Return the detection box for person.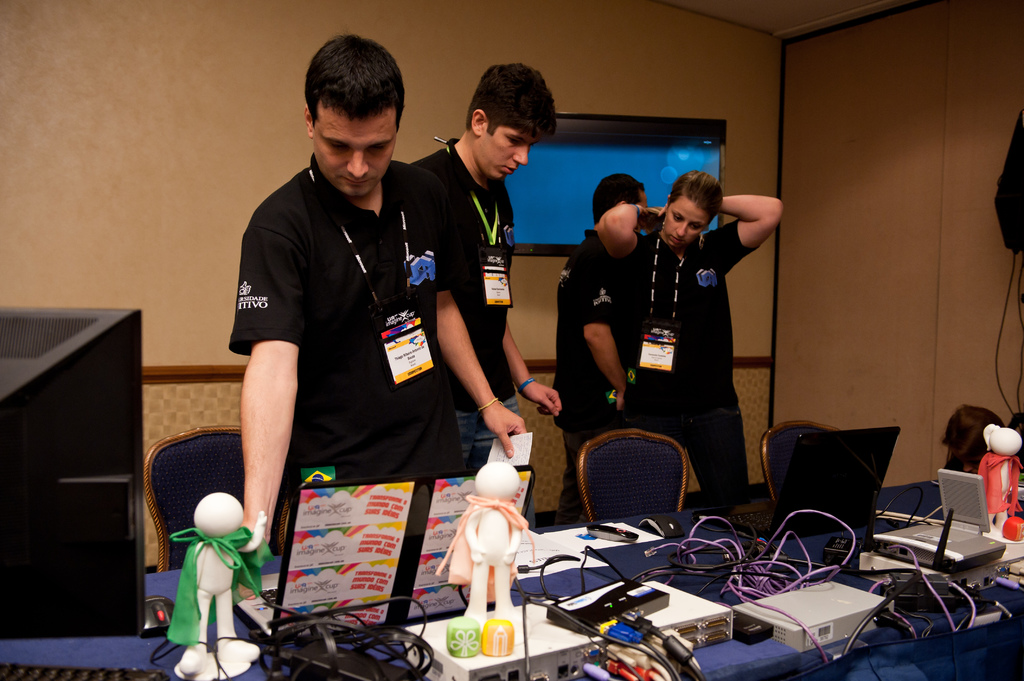
[599, 178, 785, 501].
